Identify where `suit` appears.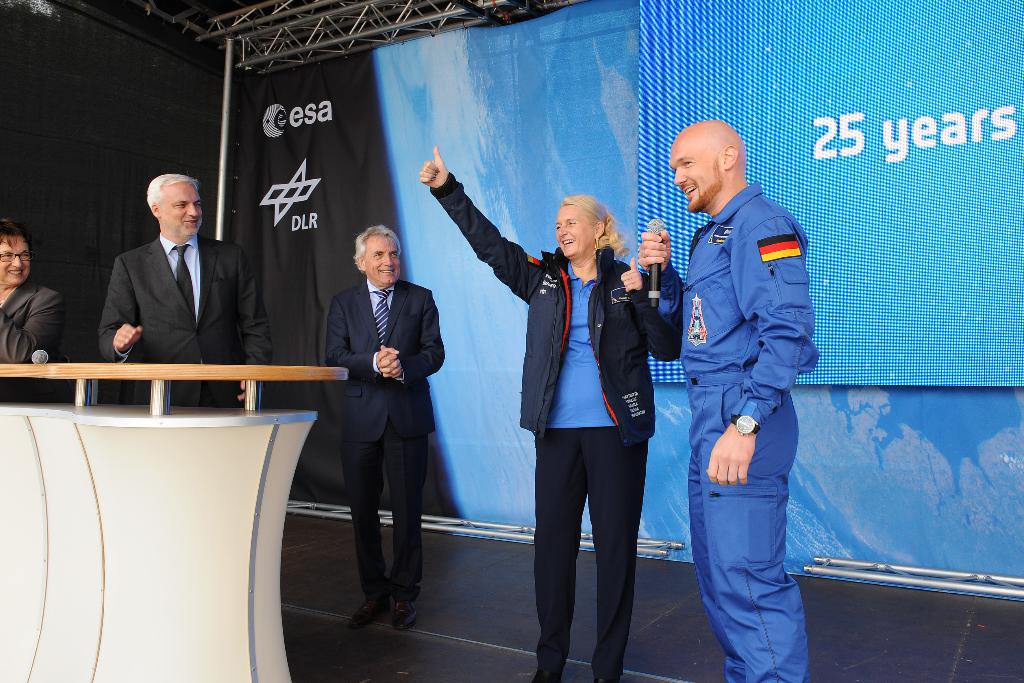
Appears at 325/279/445/600.
